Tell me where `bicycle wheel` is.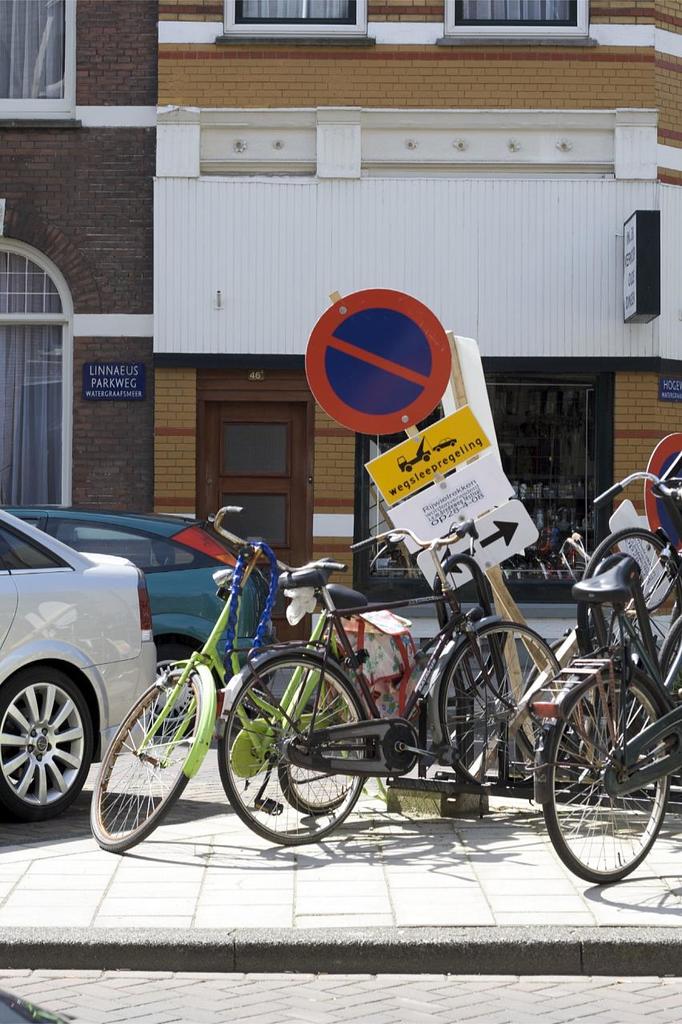
`bicycle wheel` is at [x1=658, y1=610, x2=681, y2=734].
